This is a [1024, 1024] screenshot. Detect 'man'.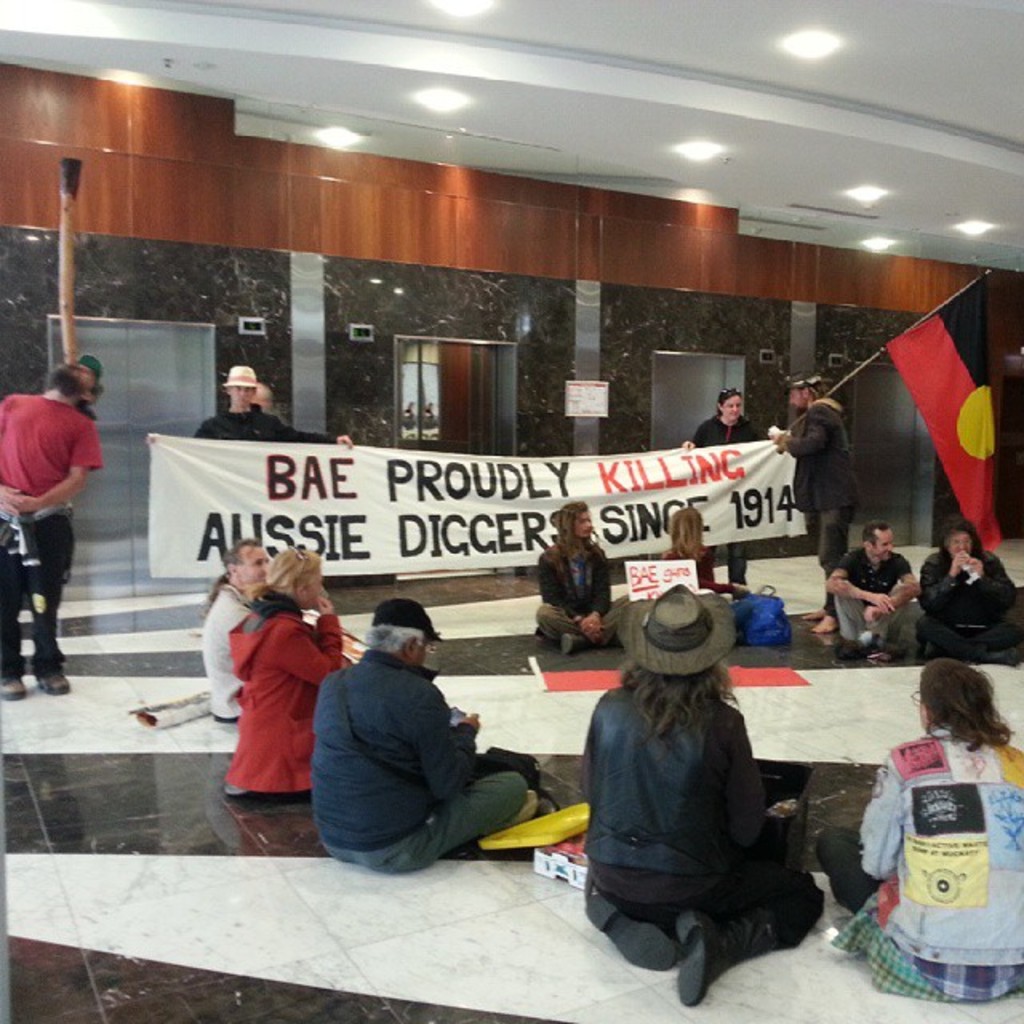
(x1=190, y1=362, x2=358, y2=446).
